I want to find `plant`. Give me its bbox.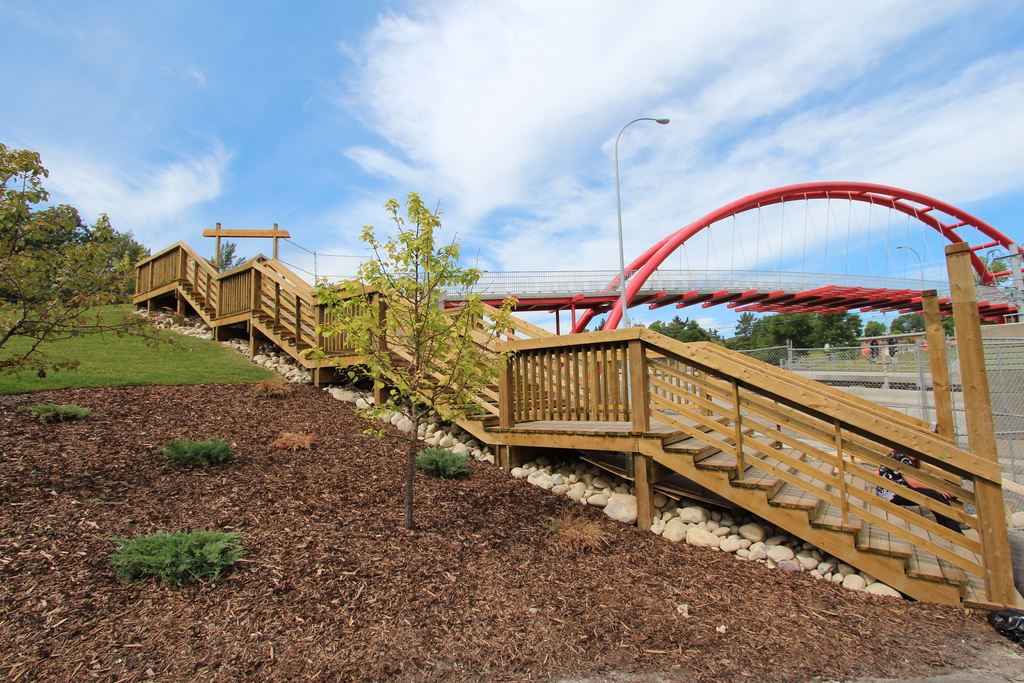
252:374:292:397.
